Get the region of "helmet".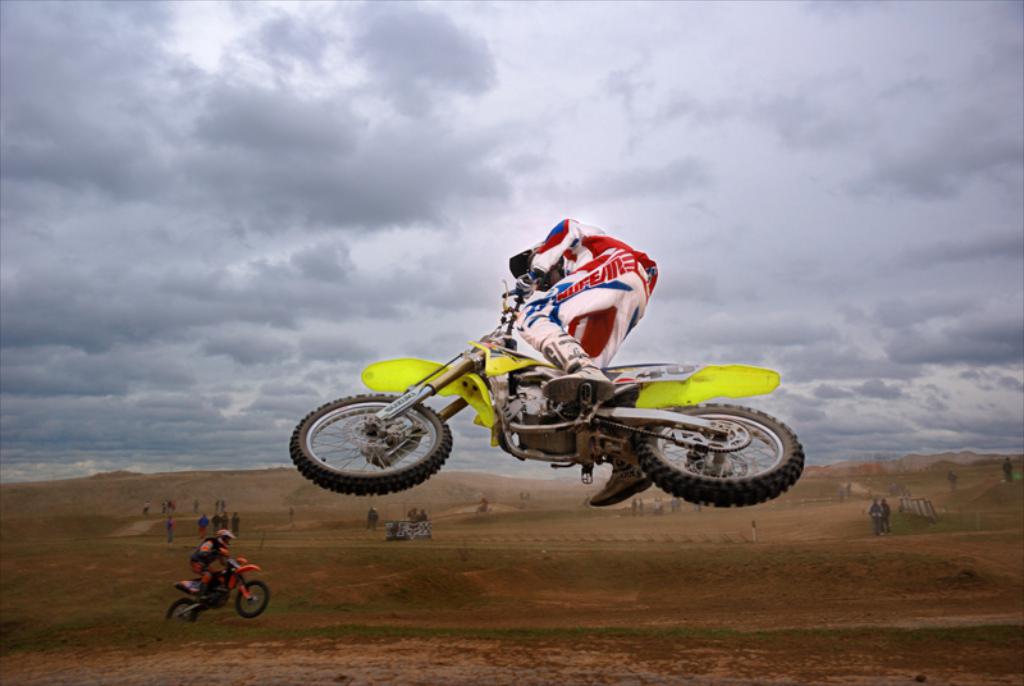
211:525:236:549.
